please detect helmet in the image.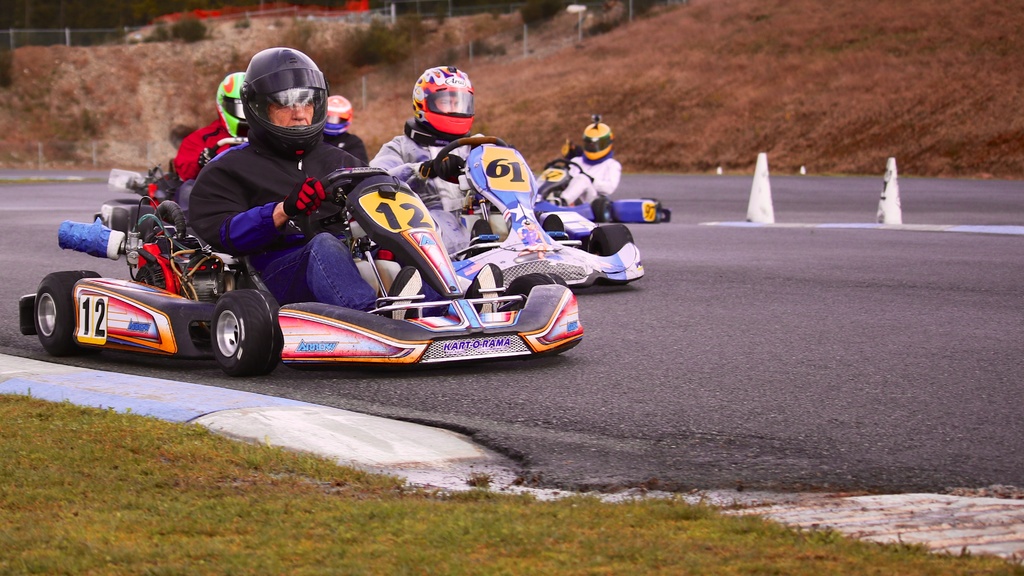
586/119/612/157.
